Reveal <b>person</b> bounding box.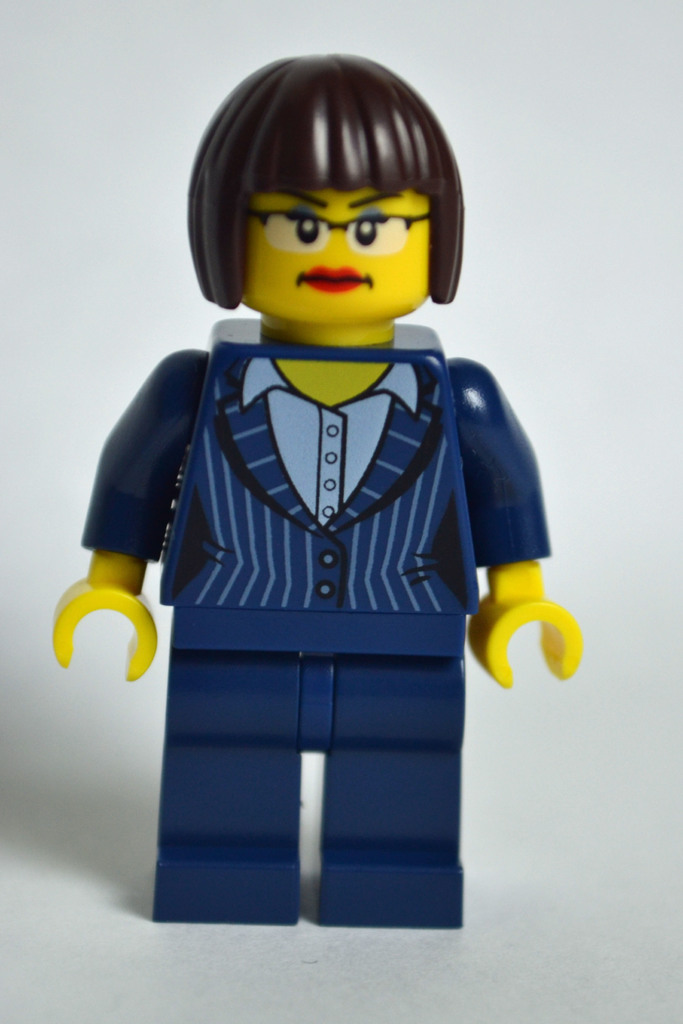
Revealed: region(85, 44, 576, 955).
